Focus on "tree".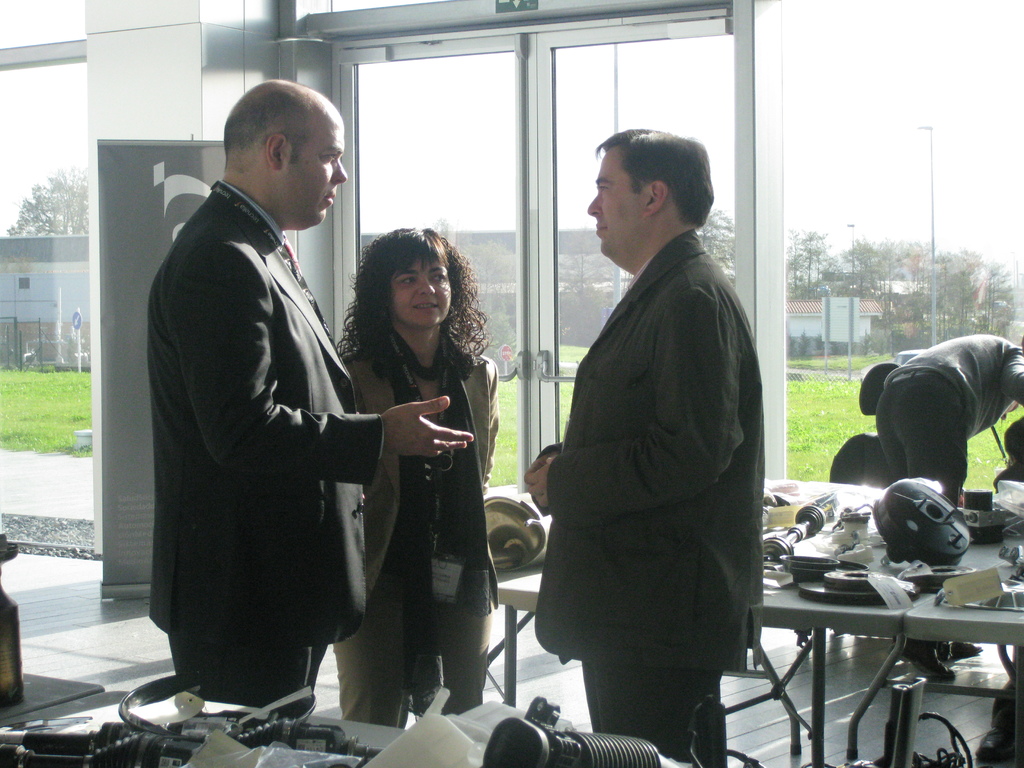
Focused at left=548, top=228, right=613, bottom=349.
